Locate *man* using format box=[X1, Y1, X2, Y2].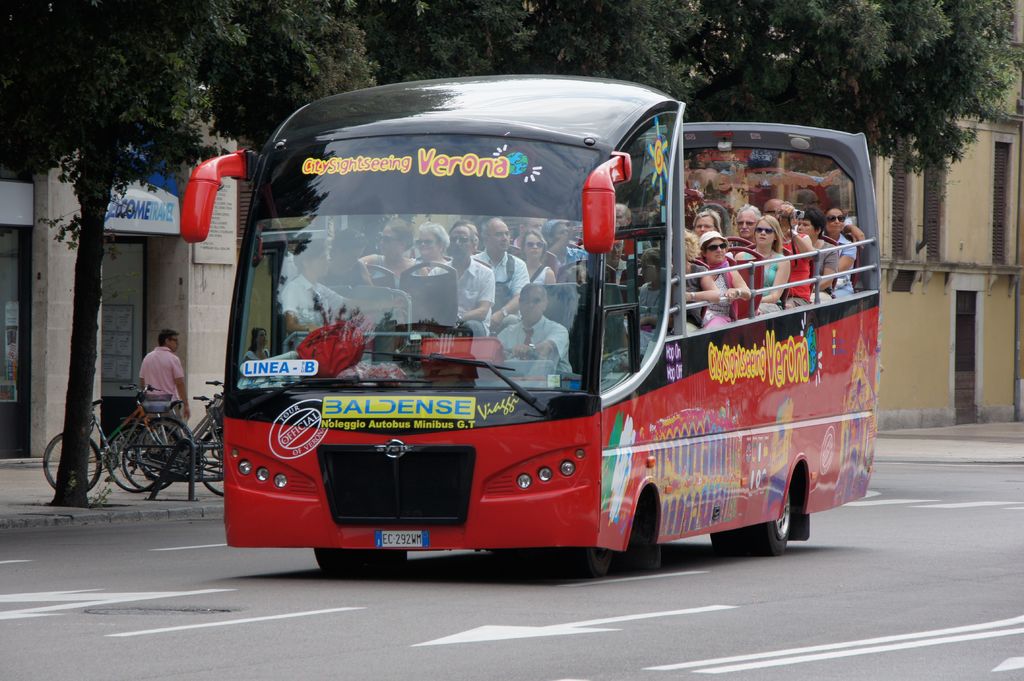
box=[280, 238, 390, 347].
